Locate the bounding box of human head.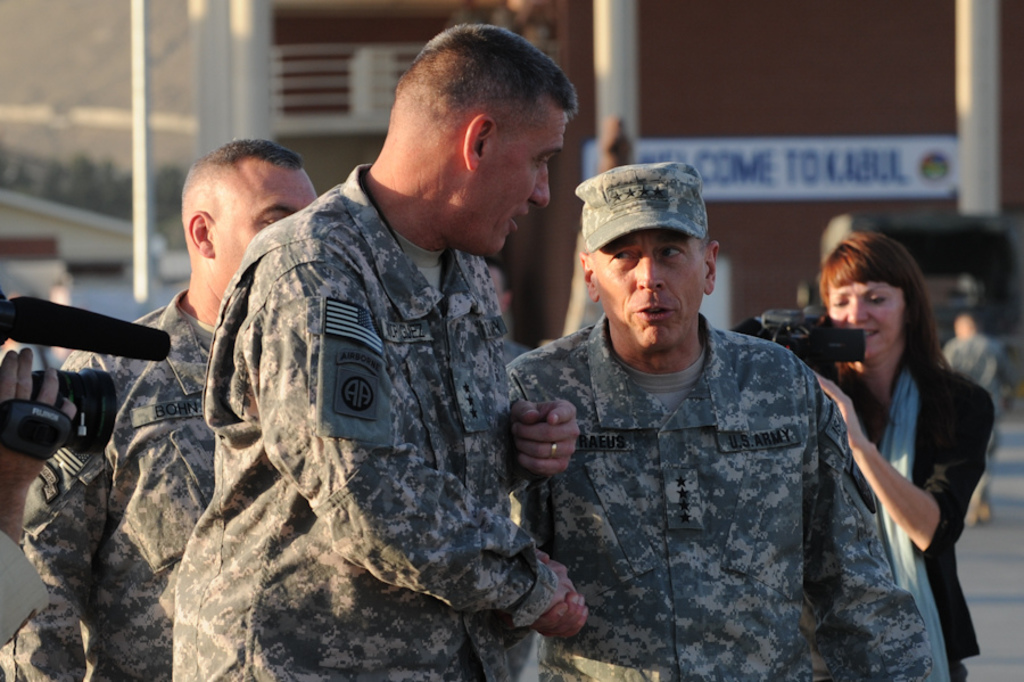
Bounding box: [x1=180, y1=137, x2=315, y2=296].
